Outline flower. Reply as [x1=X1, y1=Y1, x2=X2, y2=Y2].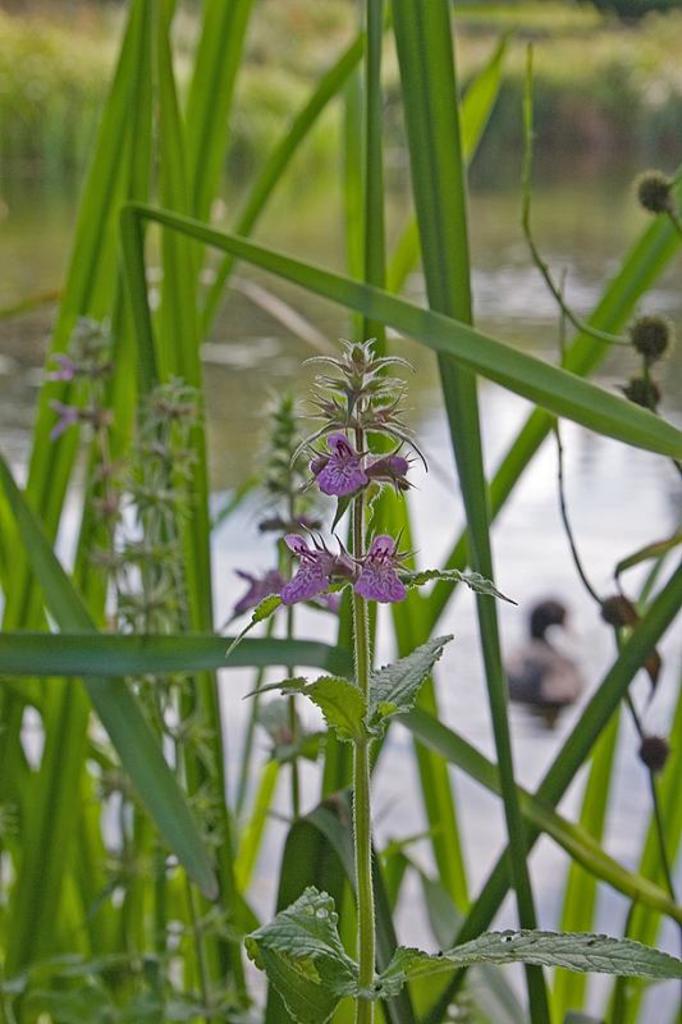
[x1=280, y1=525, x2=422, y2=608].
